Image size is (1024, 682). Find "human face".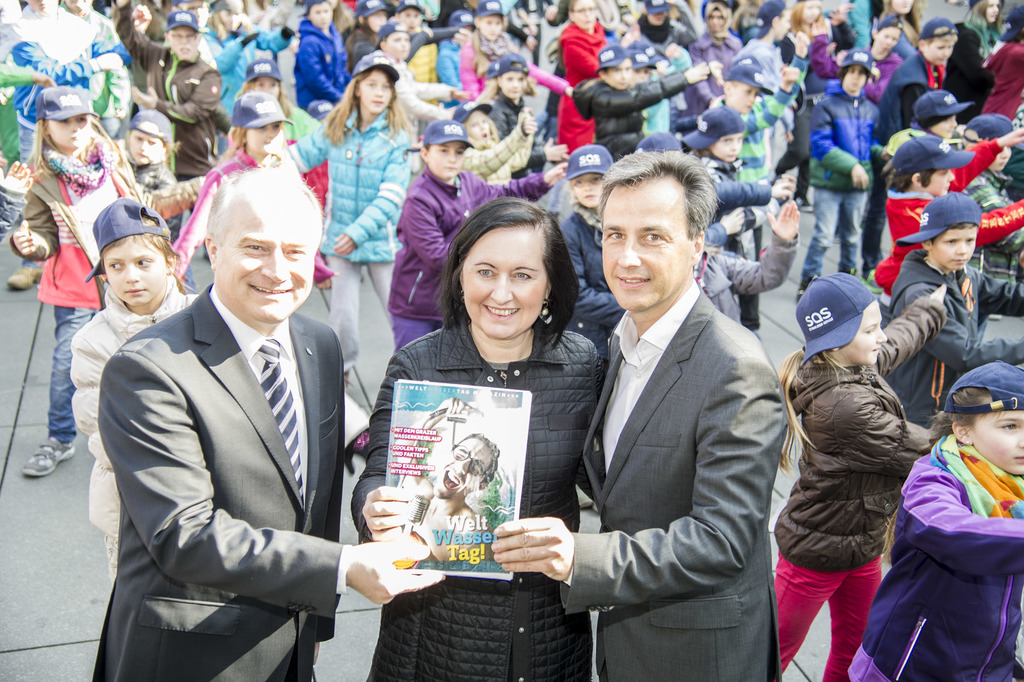
Rect(925, 160, 957, 197).
